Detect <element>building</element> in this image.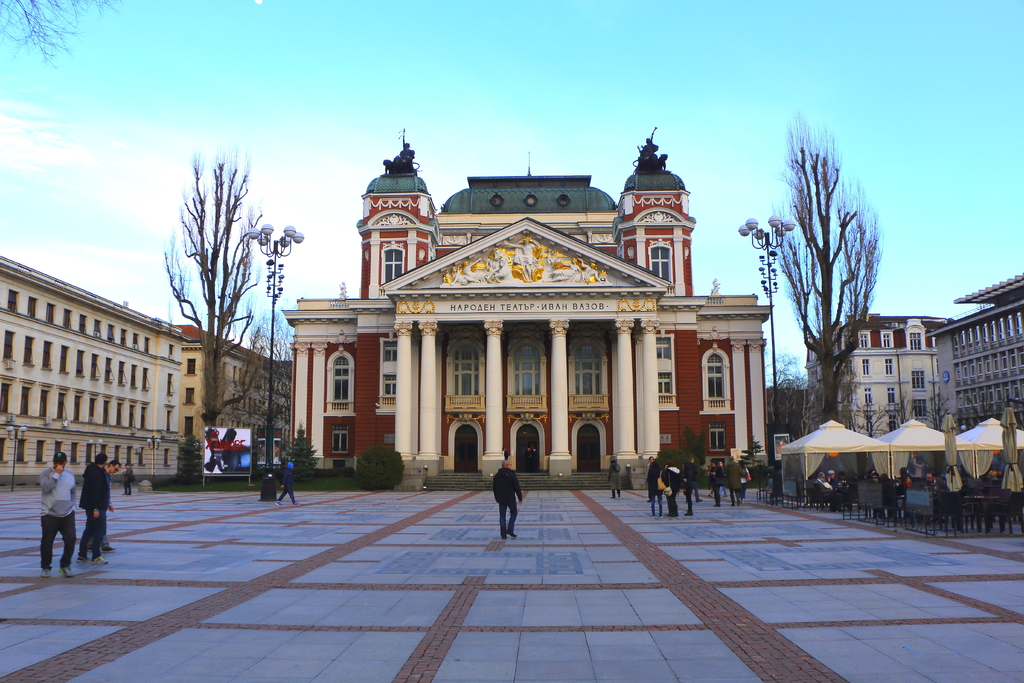
Detection: bbox(802, 311, 950, 482).
